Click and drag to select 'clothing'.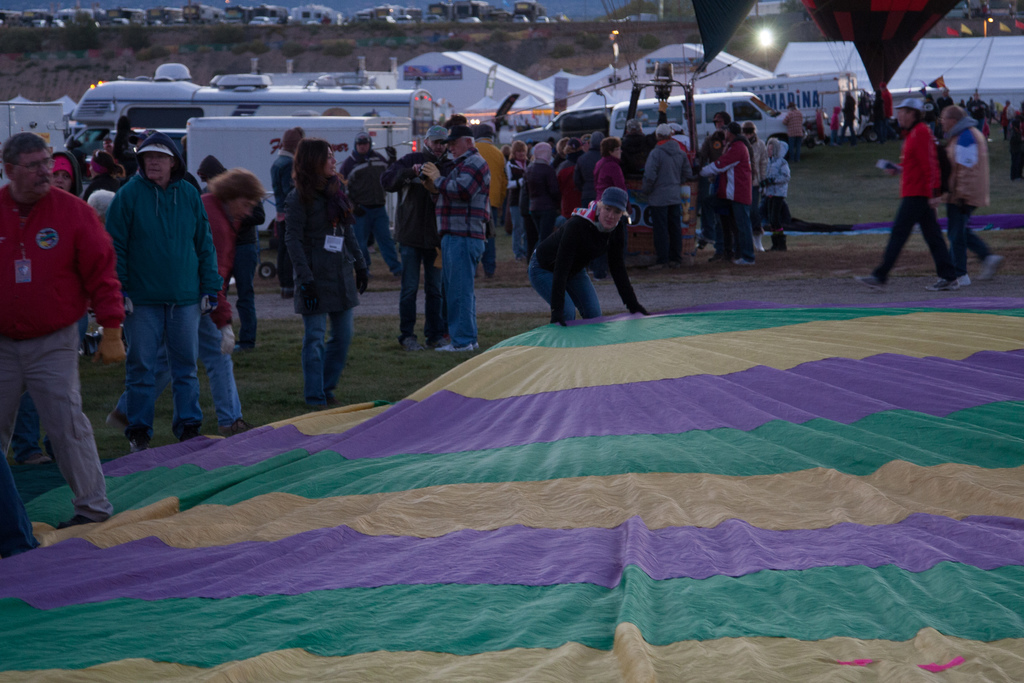
Selection: (x1=82, y1=173, x2=118, y2=202).
